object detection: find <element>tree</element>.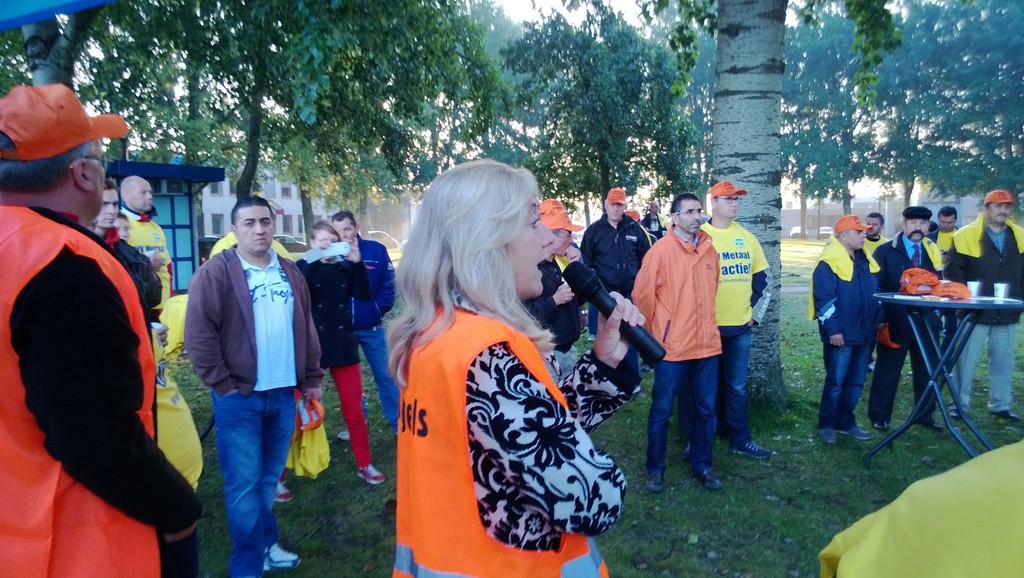
(637, 0, 904, 431).
